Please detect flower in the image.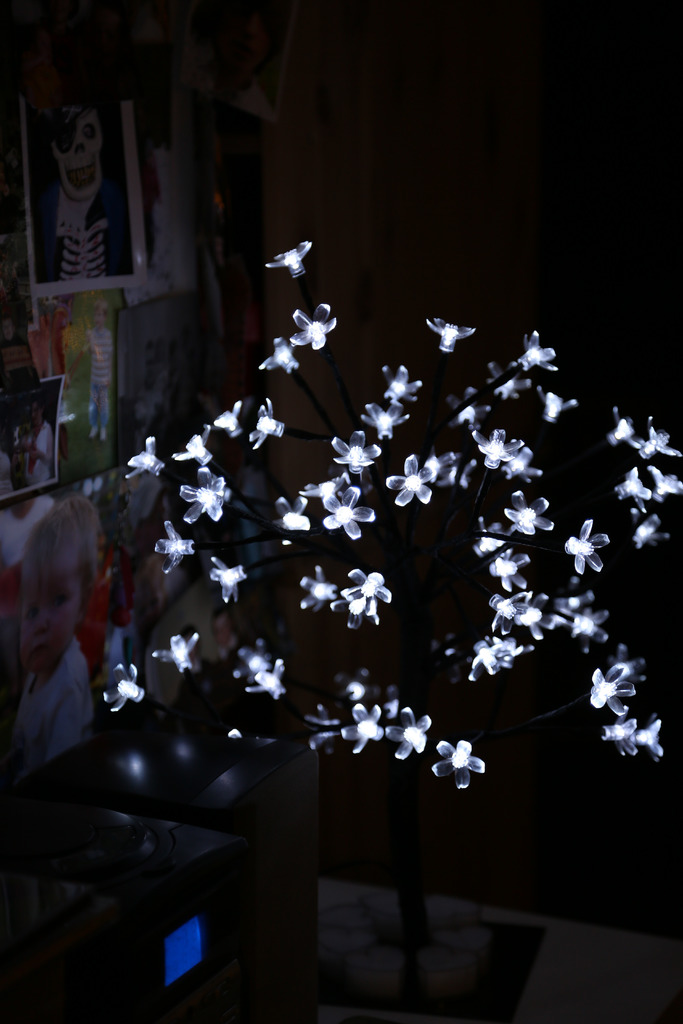
bbox=(152, 634, 204, 672).
